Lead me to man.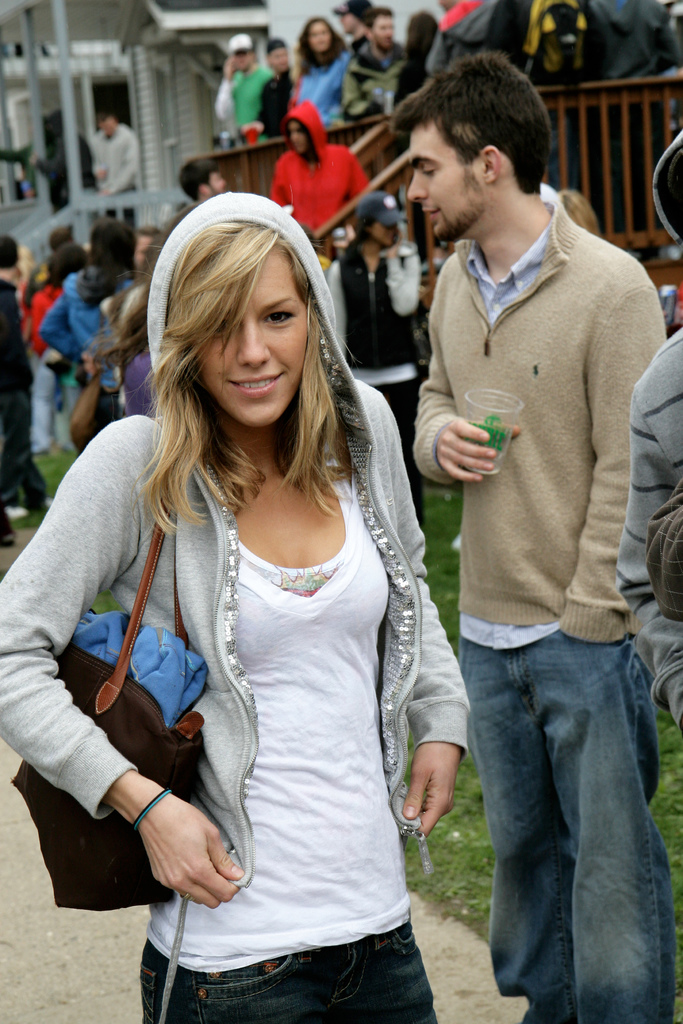
Lead to 616:132:682:746.
